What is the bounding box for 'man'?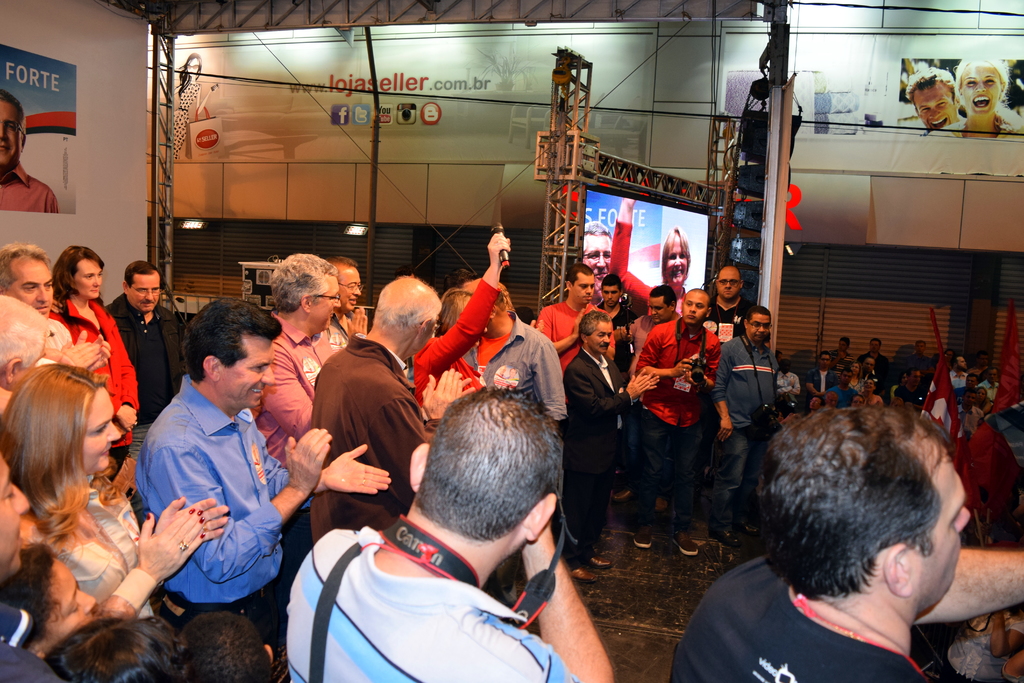
left=833, top=336, right=852, bottom=372.
